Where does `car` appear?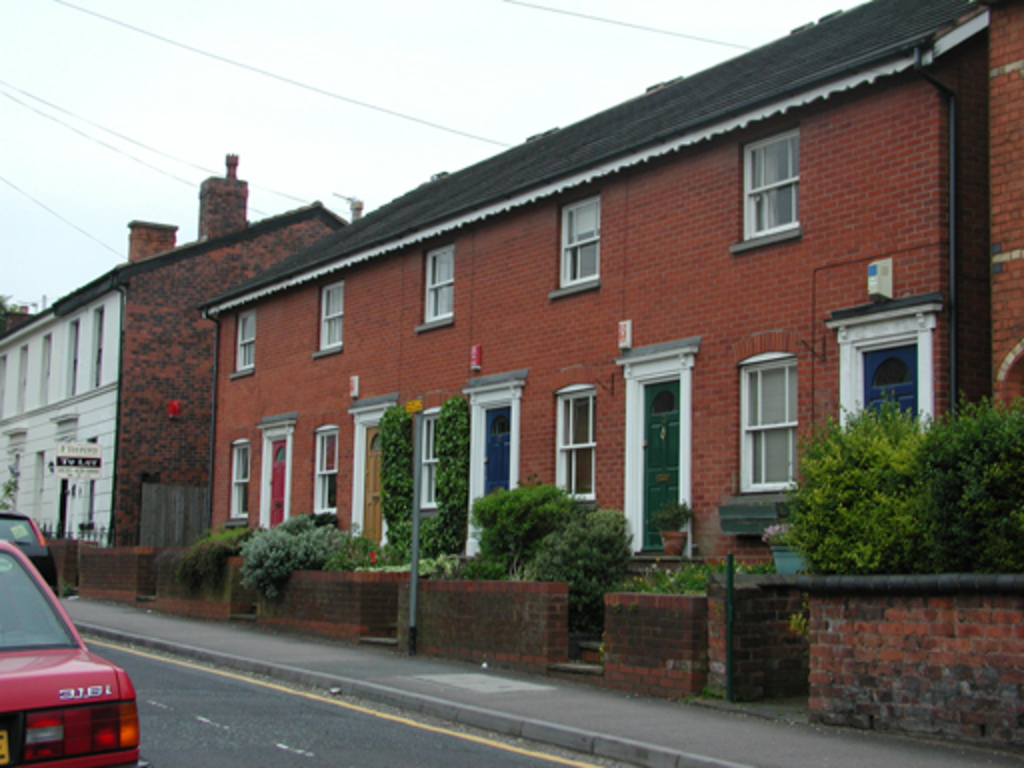
Appears at (left=0, top=510, right=54, bottom=592).
